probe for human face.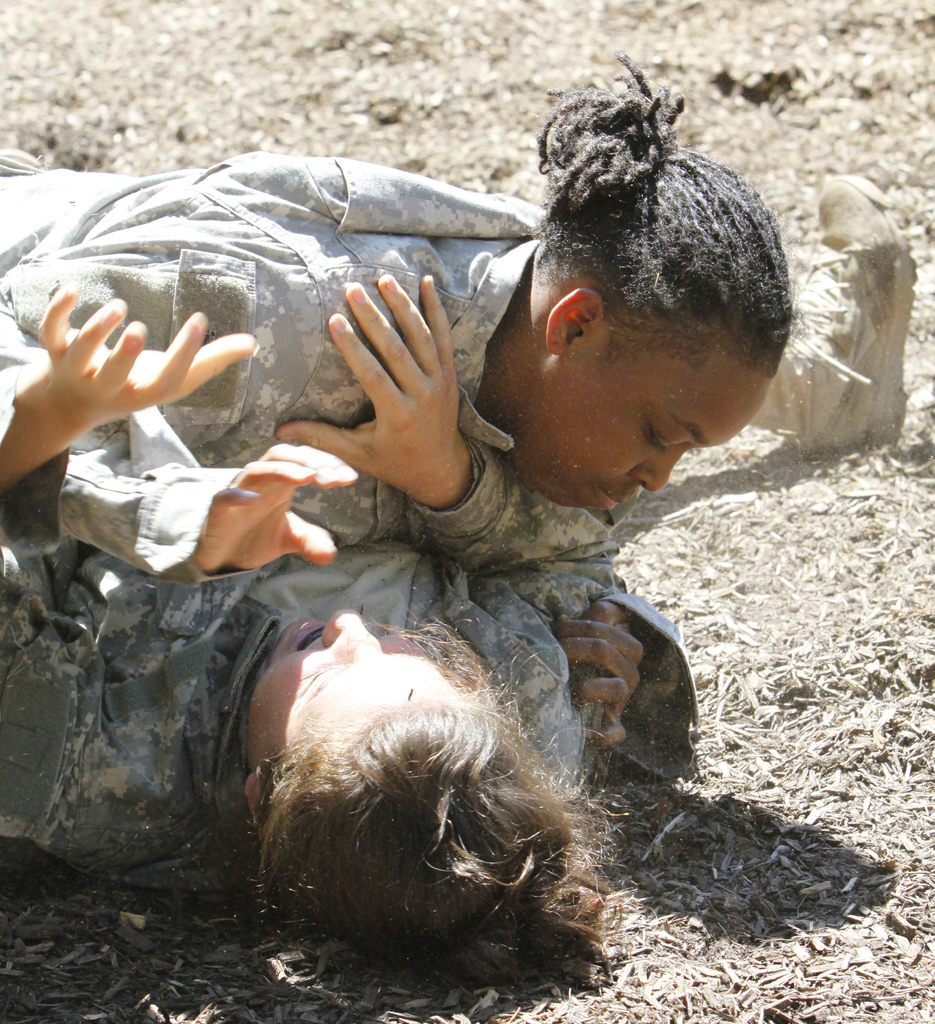
Probe result: pyautogui.locateOnScreen(523, 333, 769, 510).
